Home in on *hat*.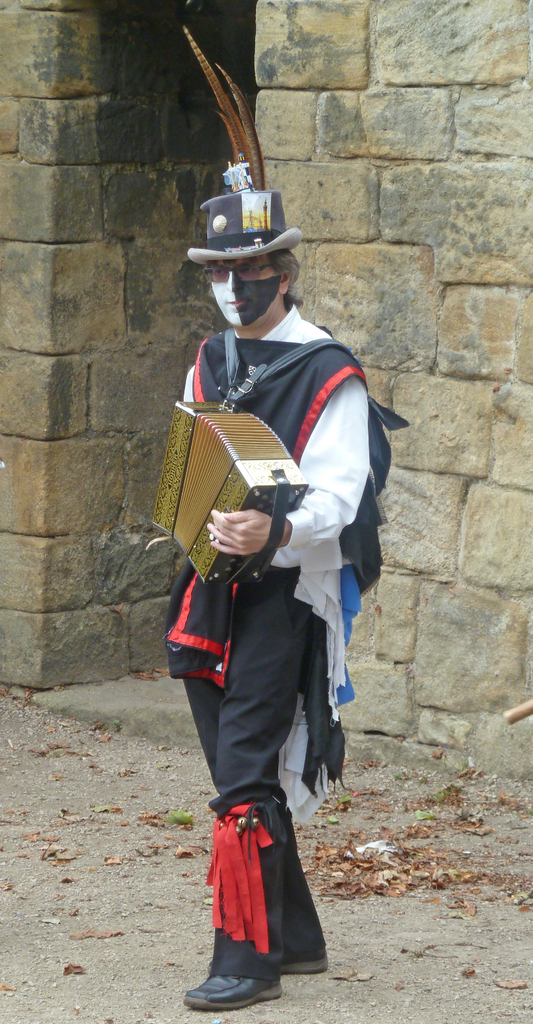
Homed in at [184,184,299,269].
